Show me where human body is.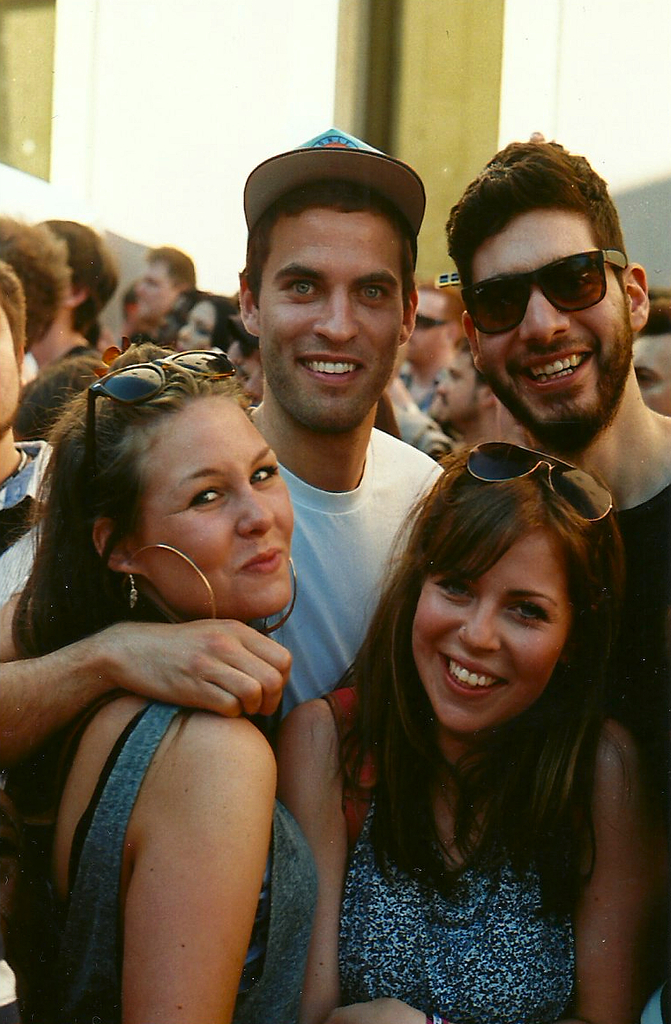
human body is at 286,661,658,1023.
